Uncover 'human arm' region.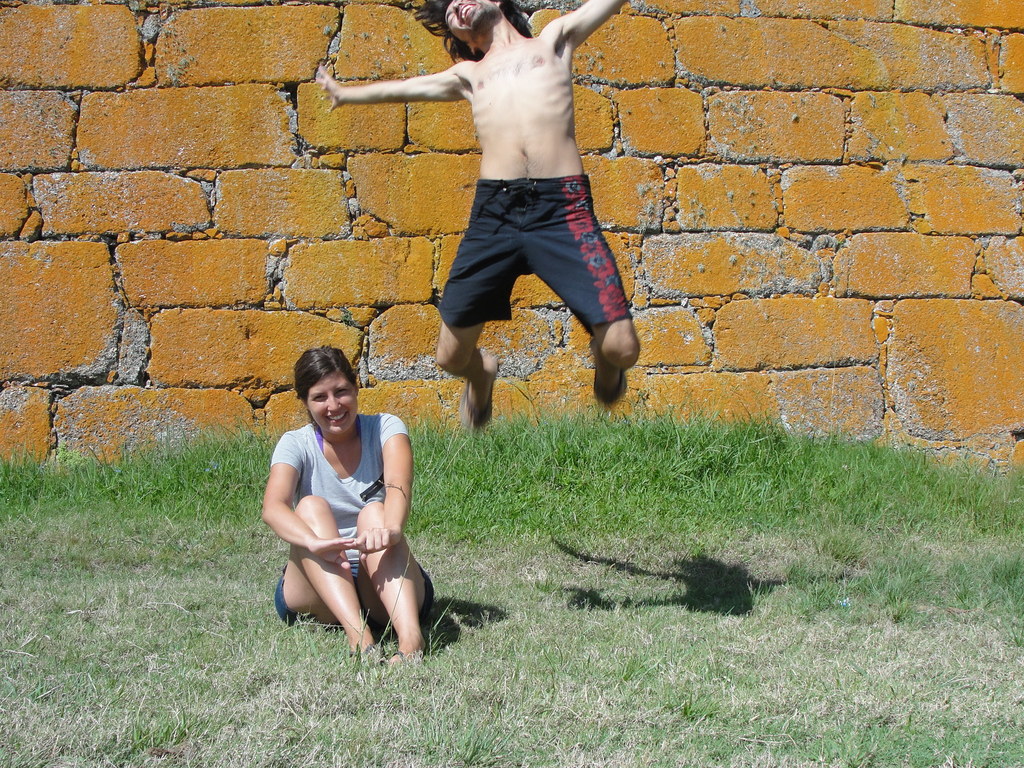
Uncovered: locate(305, 46, 467, 112).
